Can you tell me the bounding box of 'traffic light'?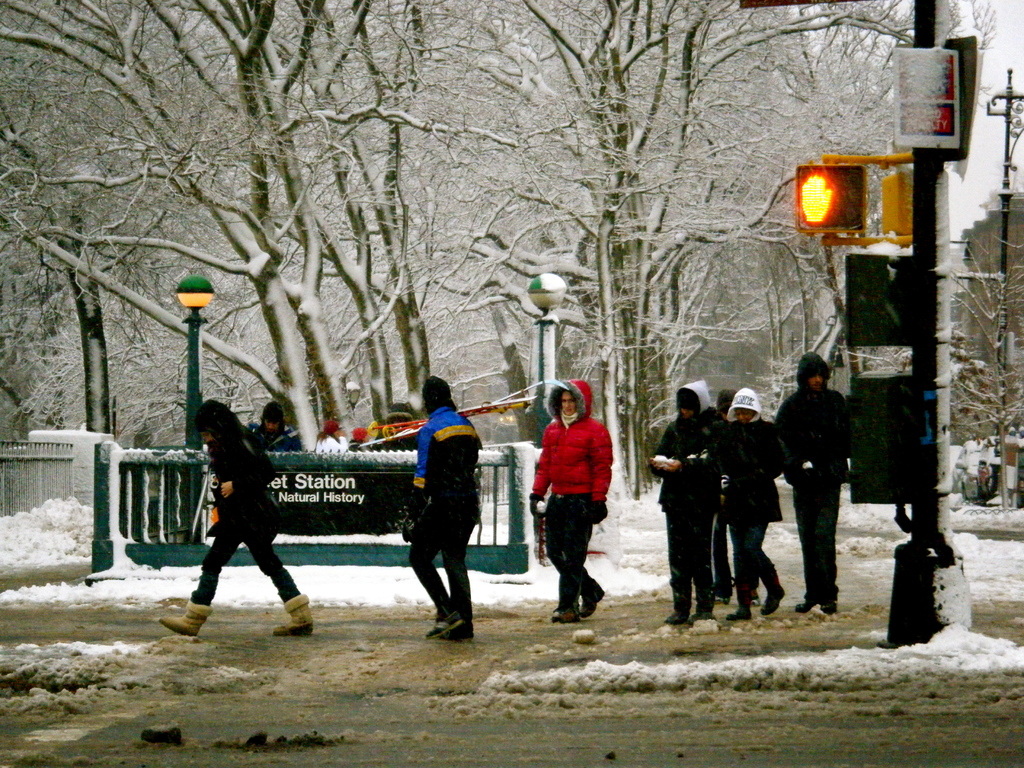
box(794, 161, 867, 234).
